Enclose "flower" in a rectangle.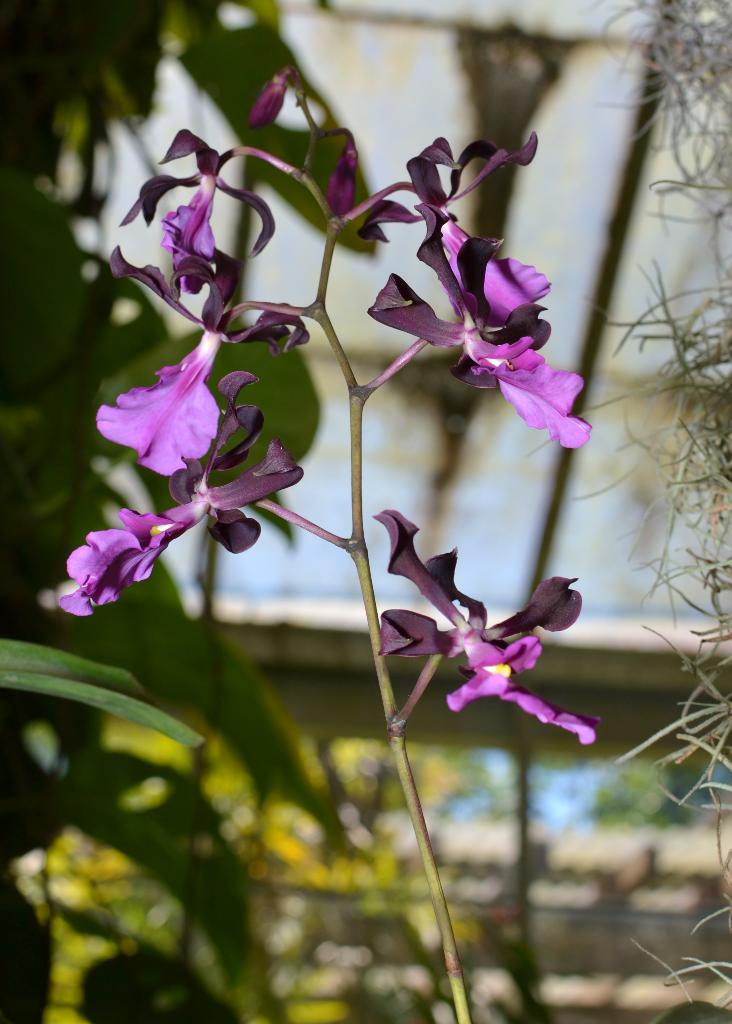
383/534/583/747.
